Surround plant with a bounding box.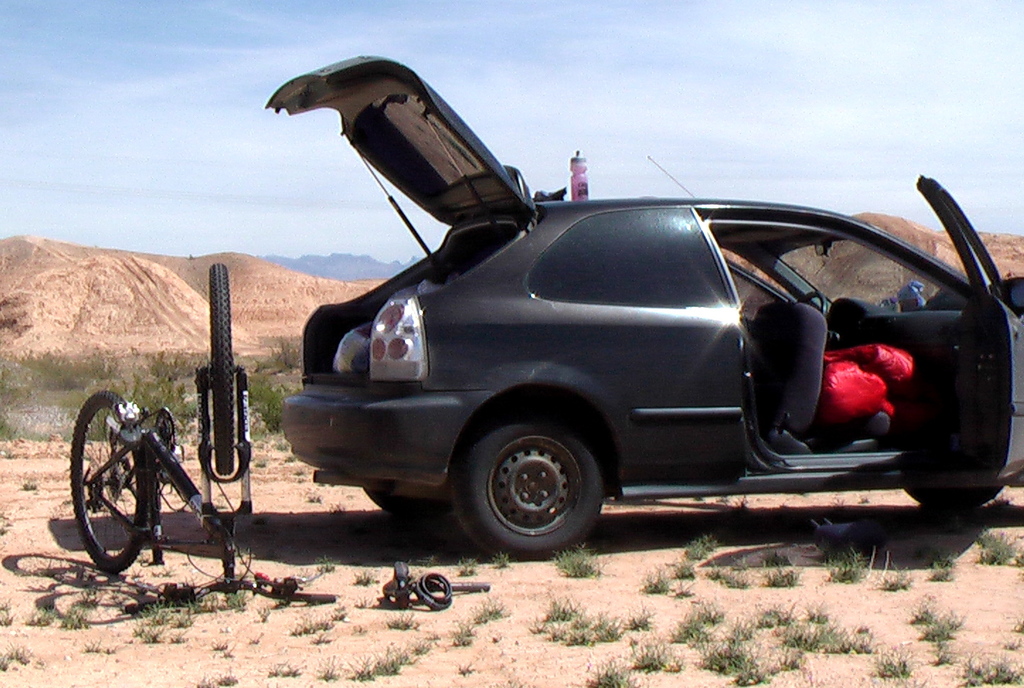
bbox=[211, 638, 222, 653].
